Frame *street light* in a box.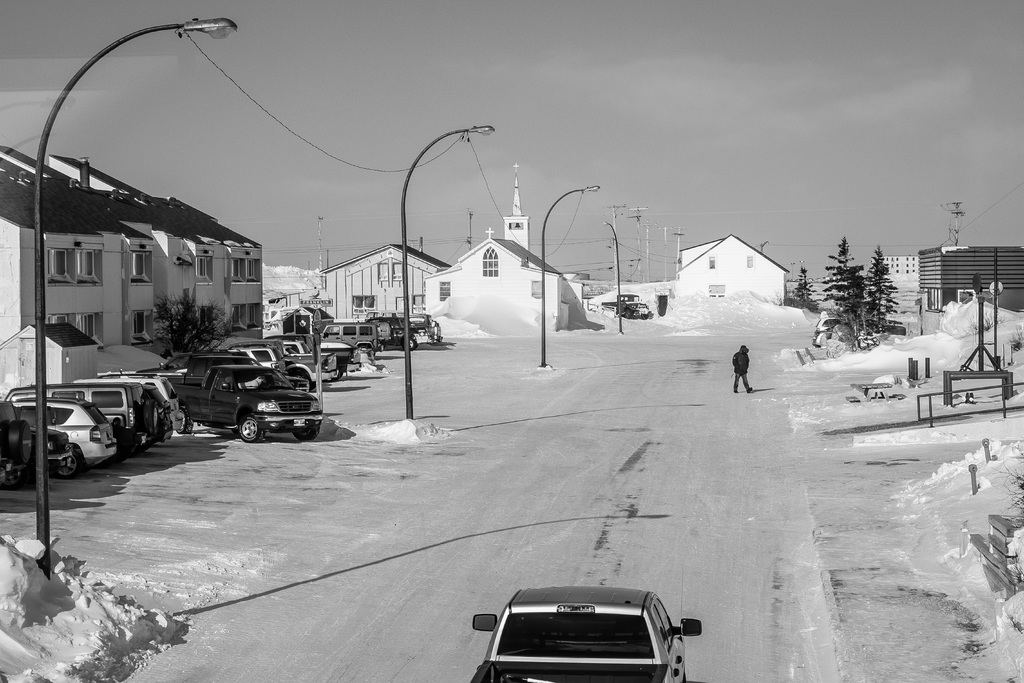
pyautogui.locateOnScreen(538, 183, 600, 365).
